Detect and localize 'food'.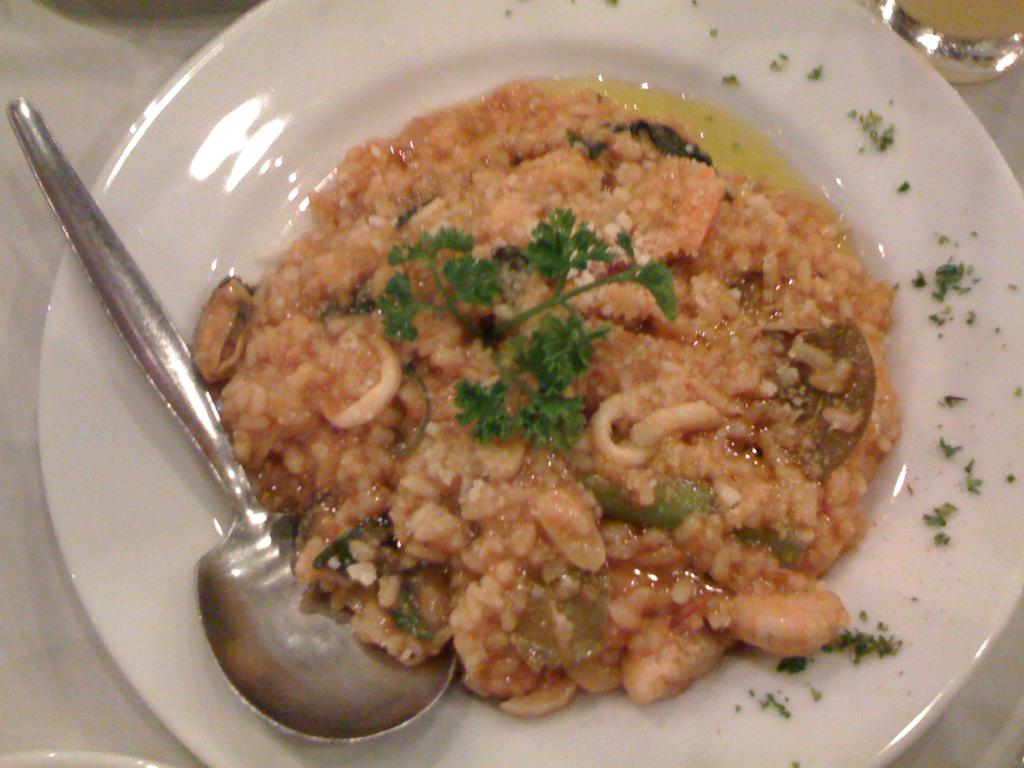
Localized at (left=211, top=32, right=956, bottom=744).
